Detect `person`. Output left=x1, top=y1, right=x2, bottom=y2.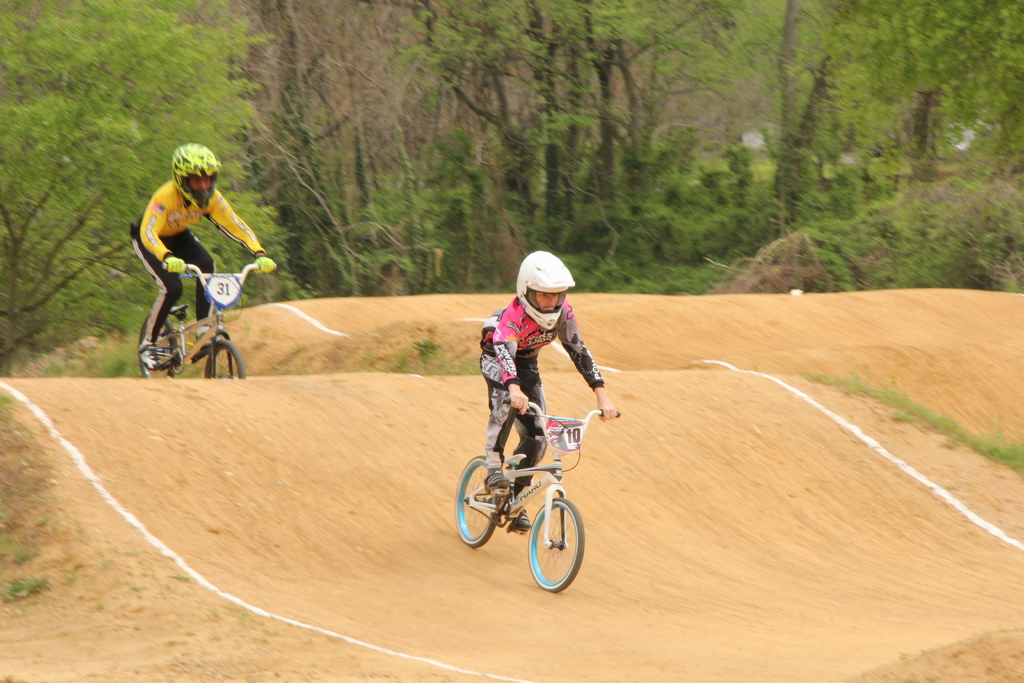
left=479, top=250, right=619, bottom=531.
